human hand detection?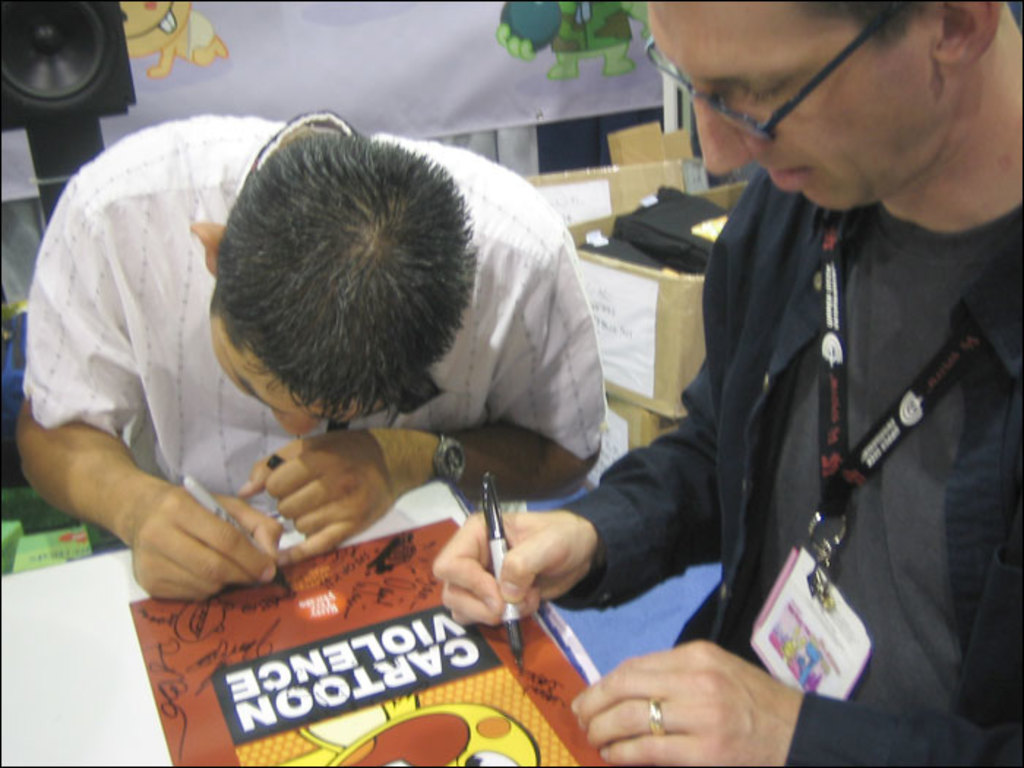
x1=575 y1=644 x2=794 y2=764
